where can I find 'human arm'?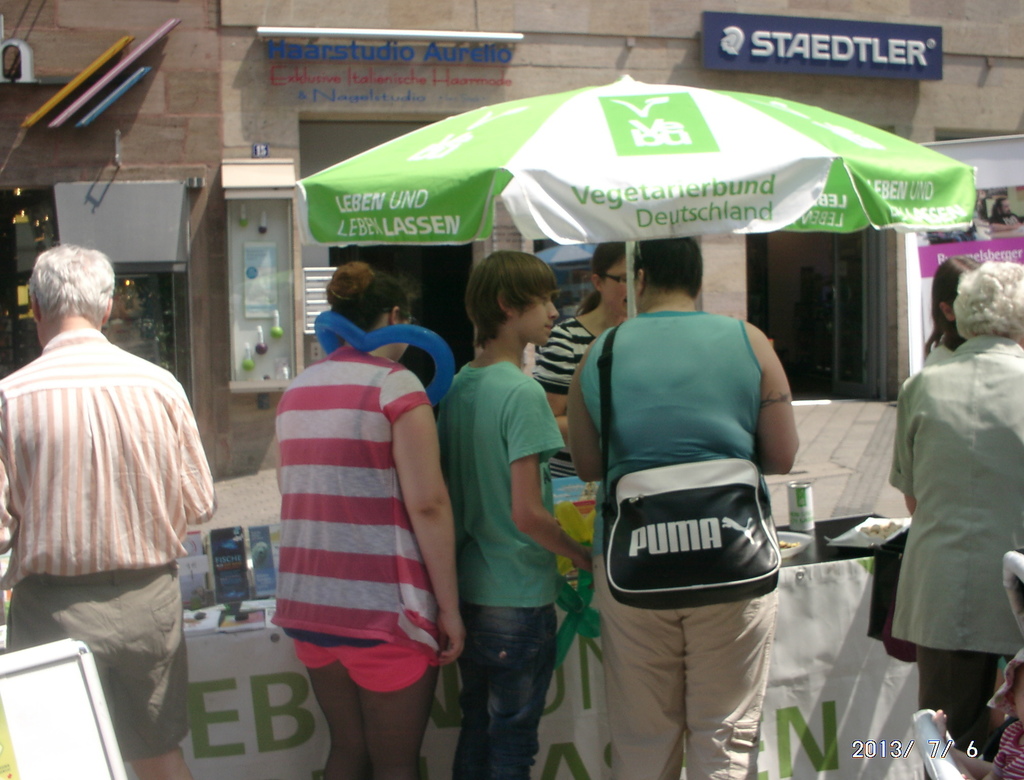
You can find it at bbox=[0, 385, 22, 553].
